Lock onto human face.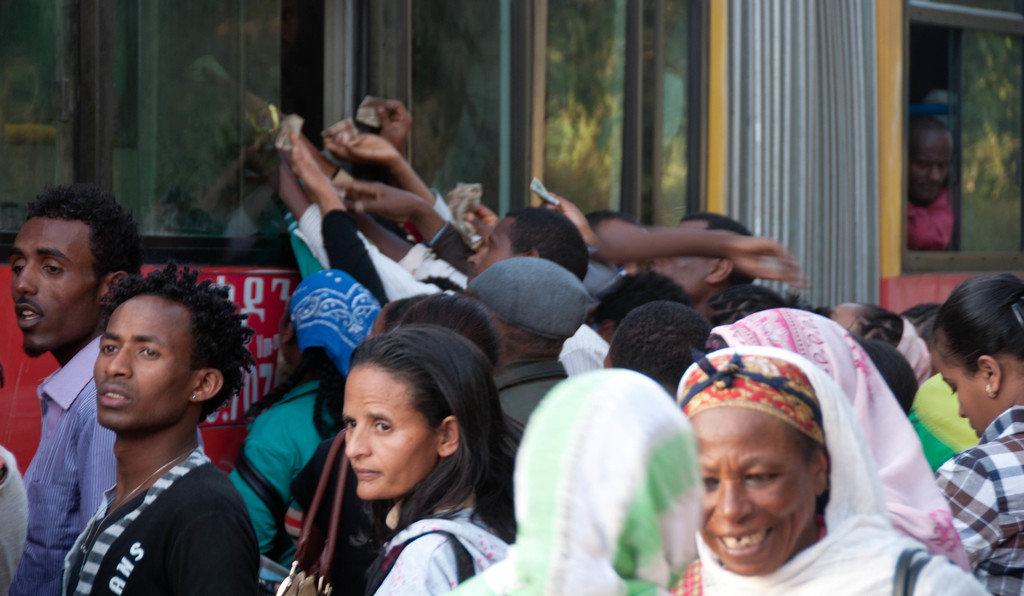
Locked: <box>344,363,430,499</box>.
